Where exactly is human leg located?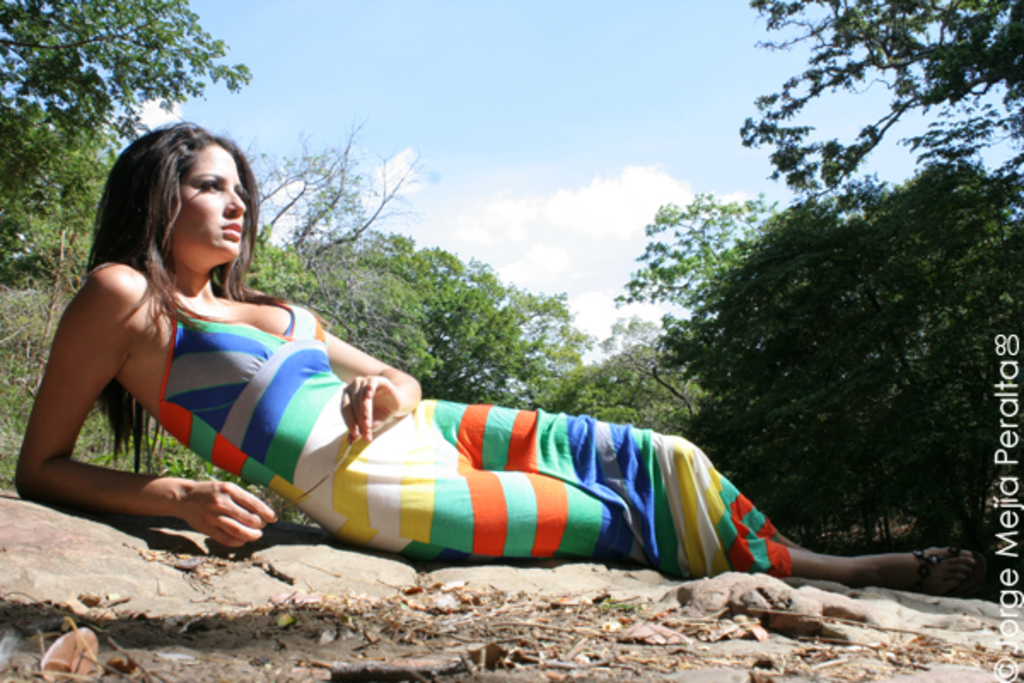
Its bounding box is left=288, top=413, right=969, bottom=593.
